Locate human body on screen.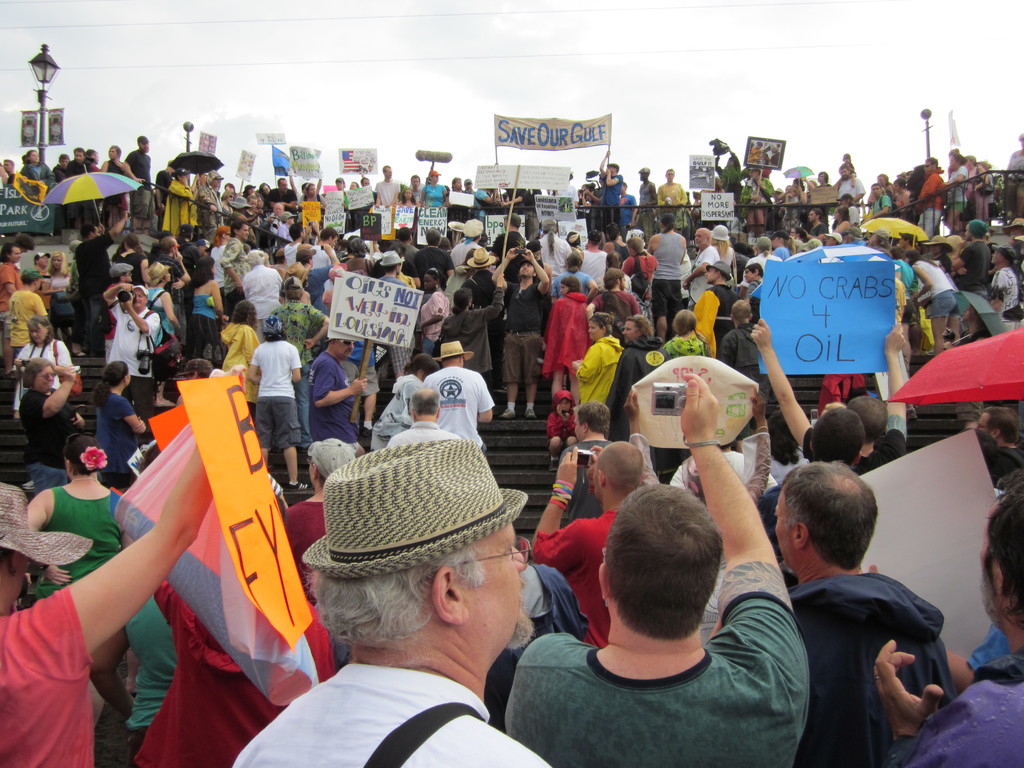
On screen at box(692, 259, 738, 353).
